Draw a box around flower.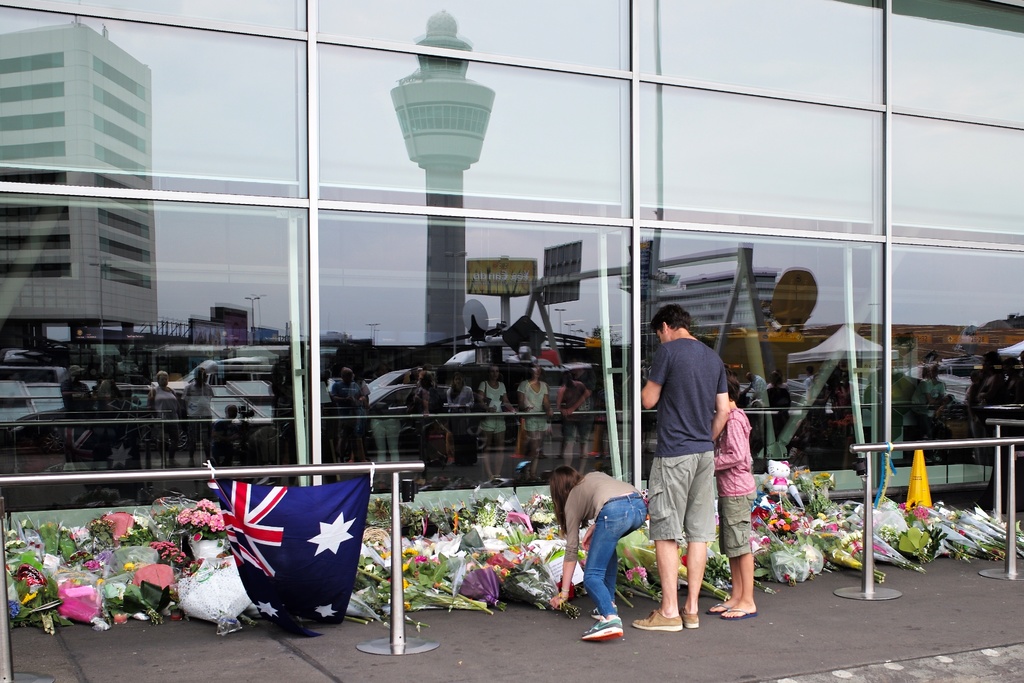
pyautogui.locateOnScreen(417, 537, 448, 563).
